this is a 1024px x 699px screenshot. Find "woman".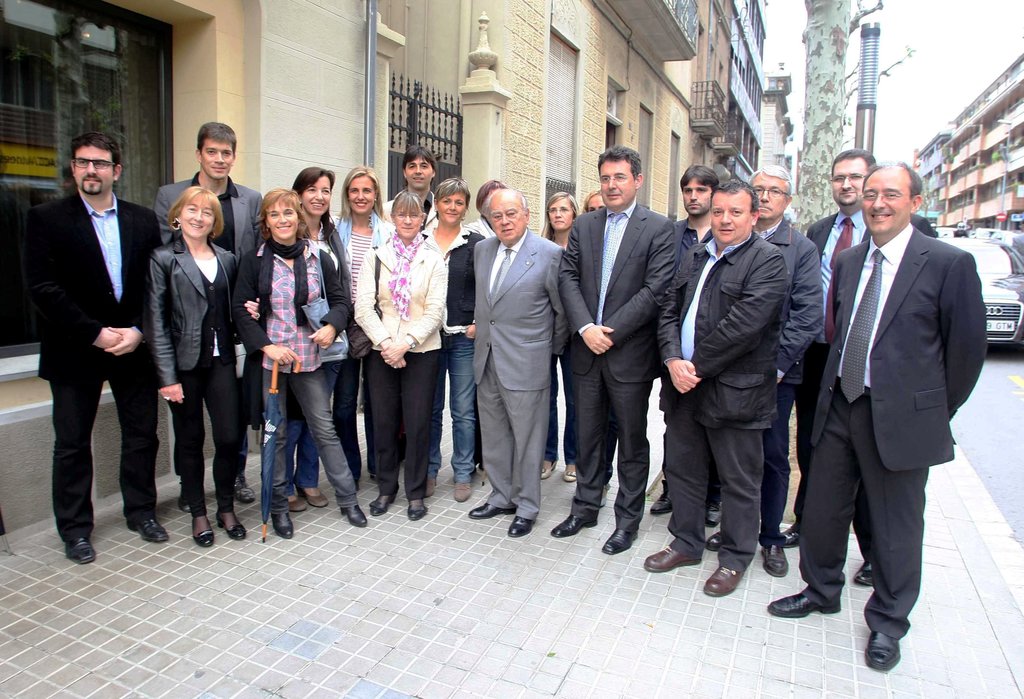
Bounding box: pyautogui.locateOnScreen(583, 186, 607, 213).
